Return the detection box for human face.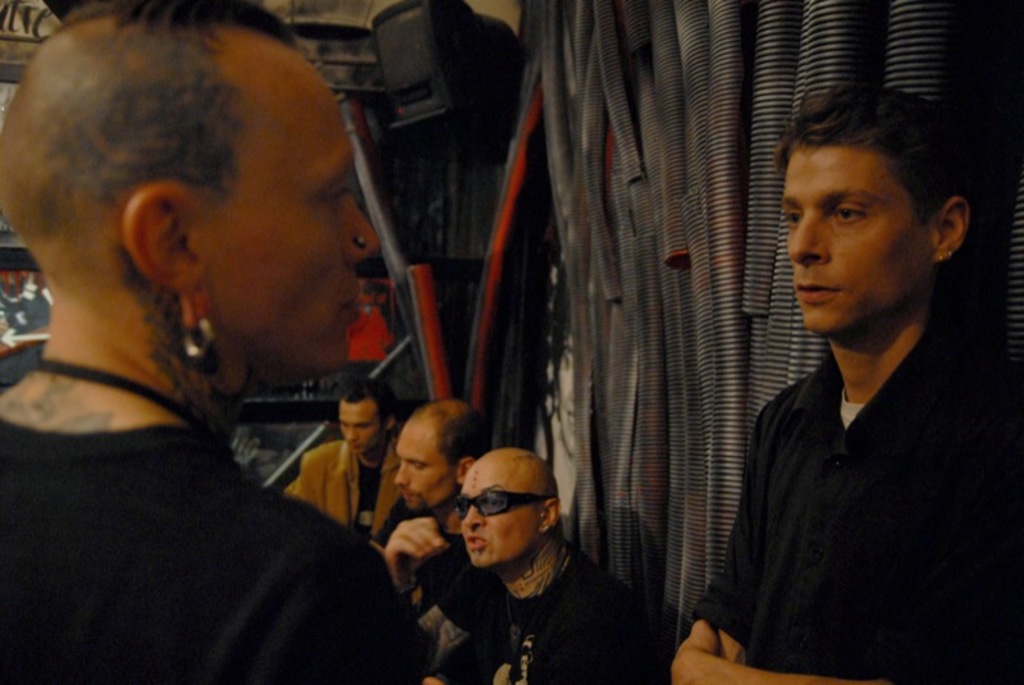
BBox(457, 458, 536, 574).
